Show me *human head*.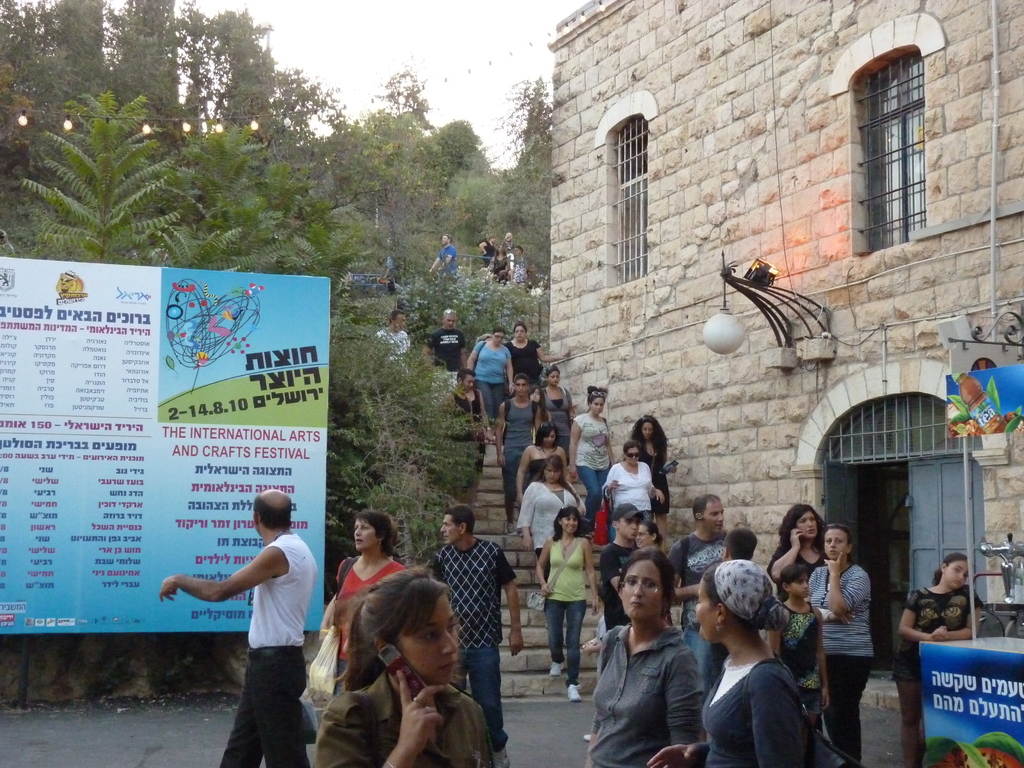
*human head* is here: bbox=(822, 525, 852, 561).
